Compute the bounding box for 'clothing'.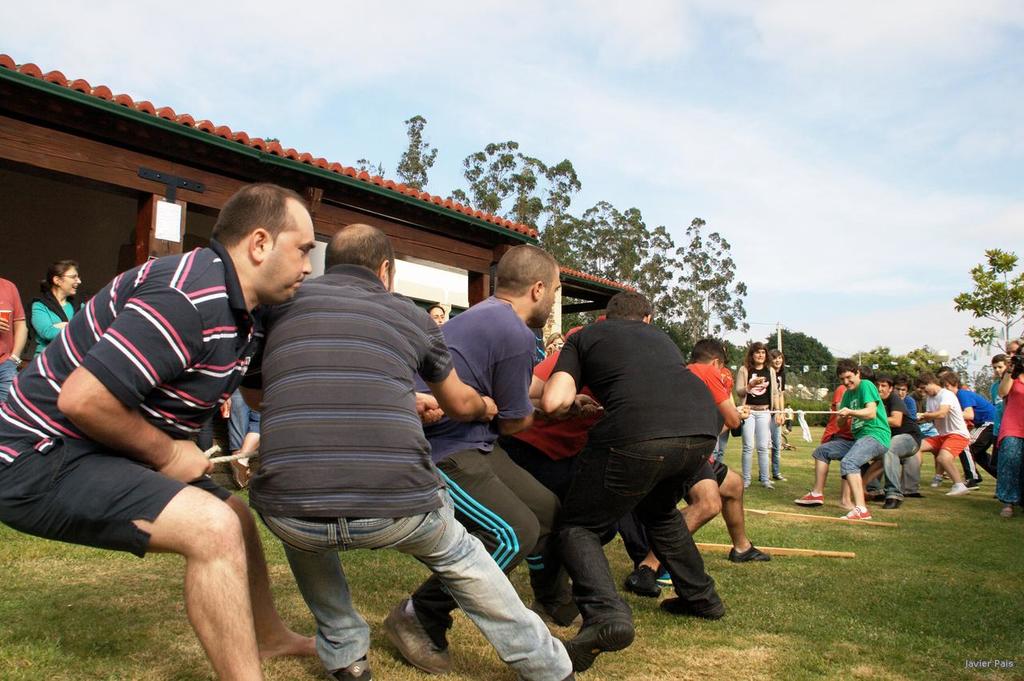
28/294/94/359.
